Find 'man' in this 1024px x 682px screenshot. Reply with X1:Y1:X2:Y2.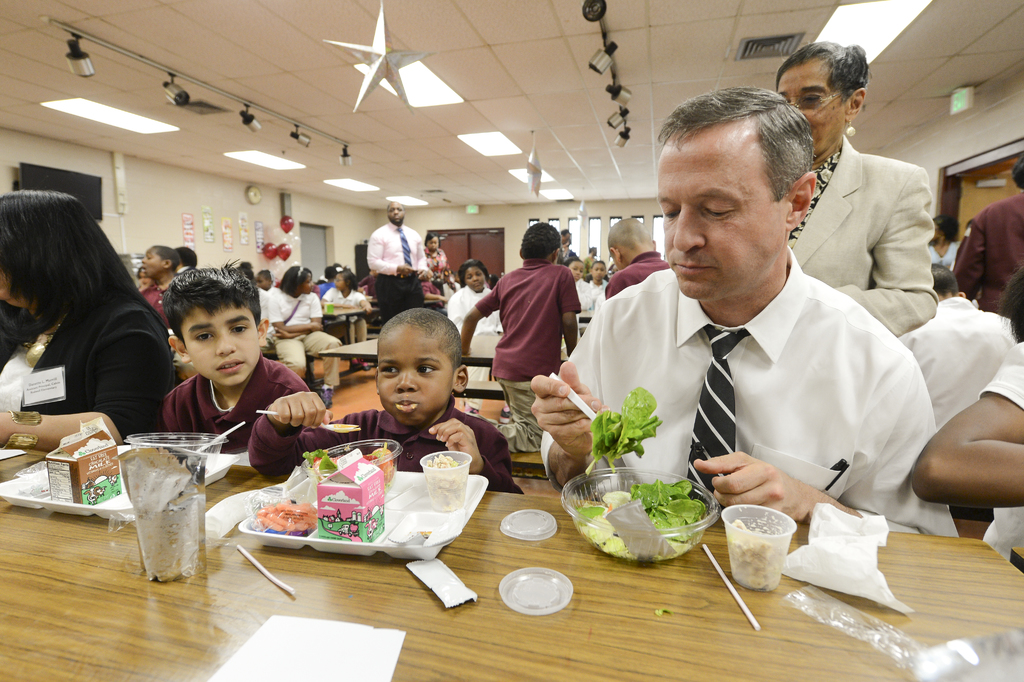
949:154:1023:315.
